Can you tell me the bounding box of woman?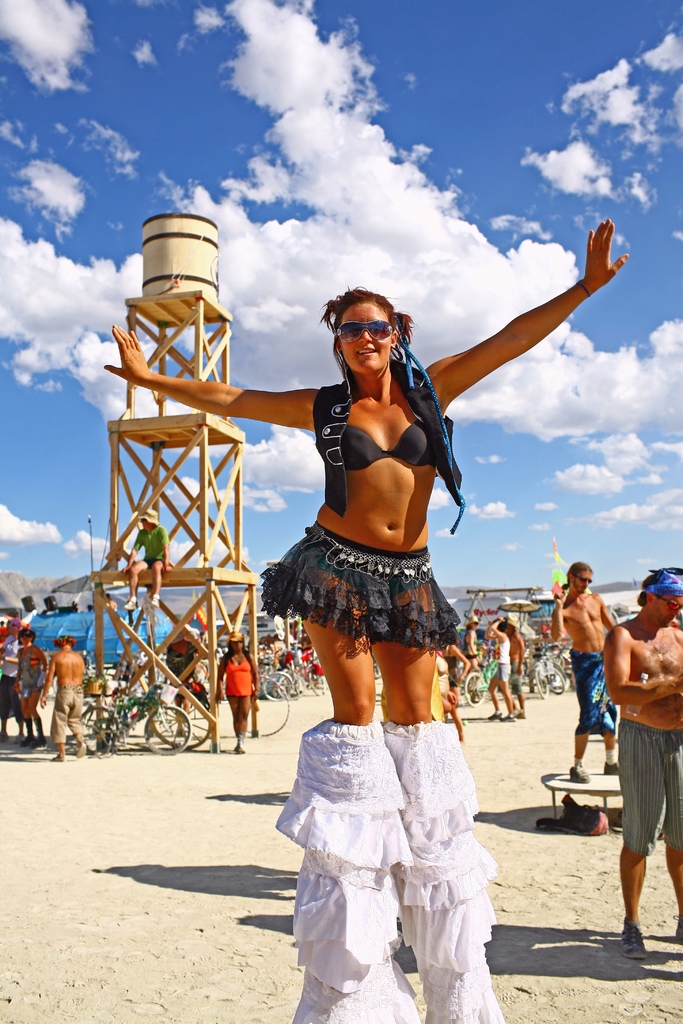
441, 636, 471, 736.
